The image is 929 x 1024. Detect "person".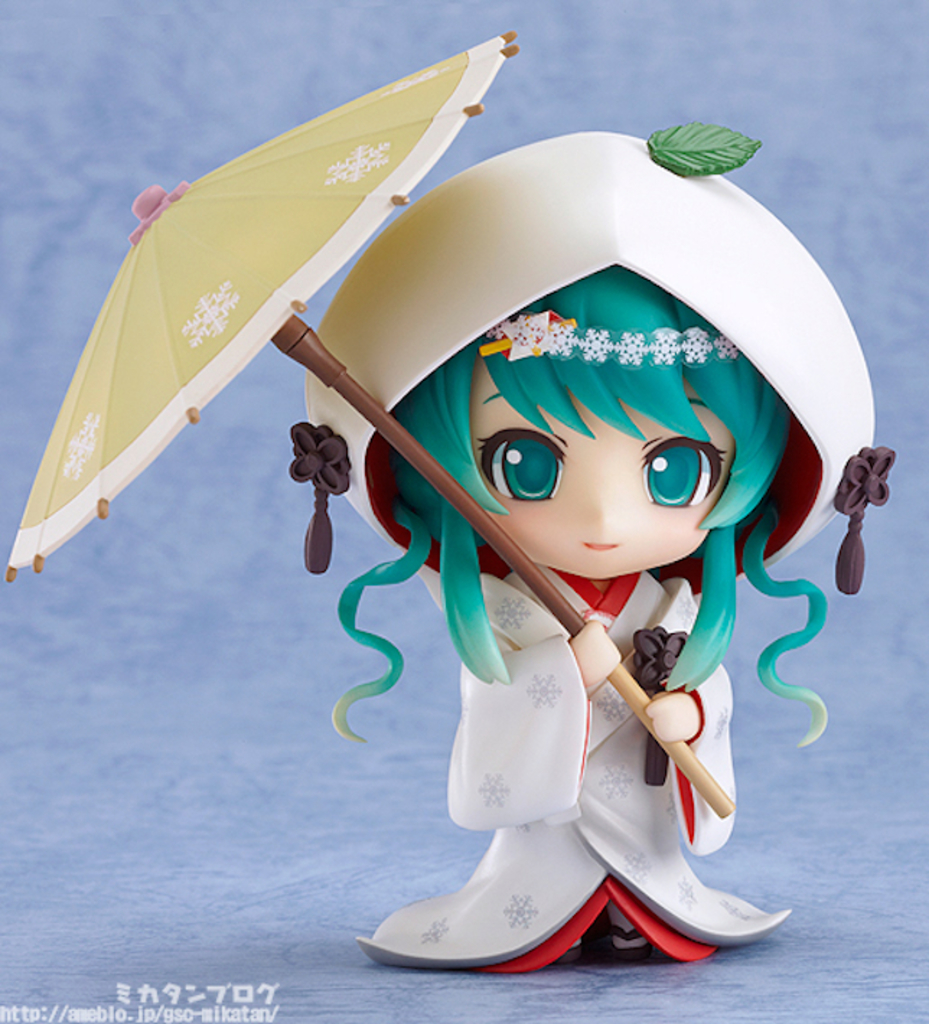
Detection: {"left": 335, "top": 265, "right": 827, "bottom": 961}.
